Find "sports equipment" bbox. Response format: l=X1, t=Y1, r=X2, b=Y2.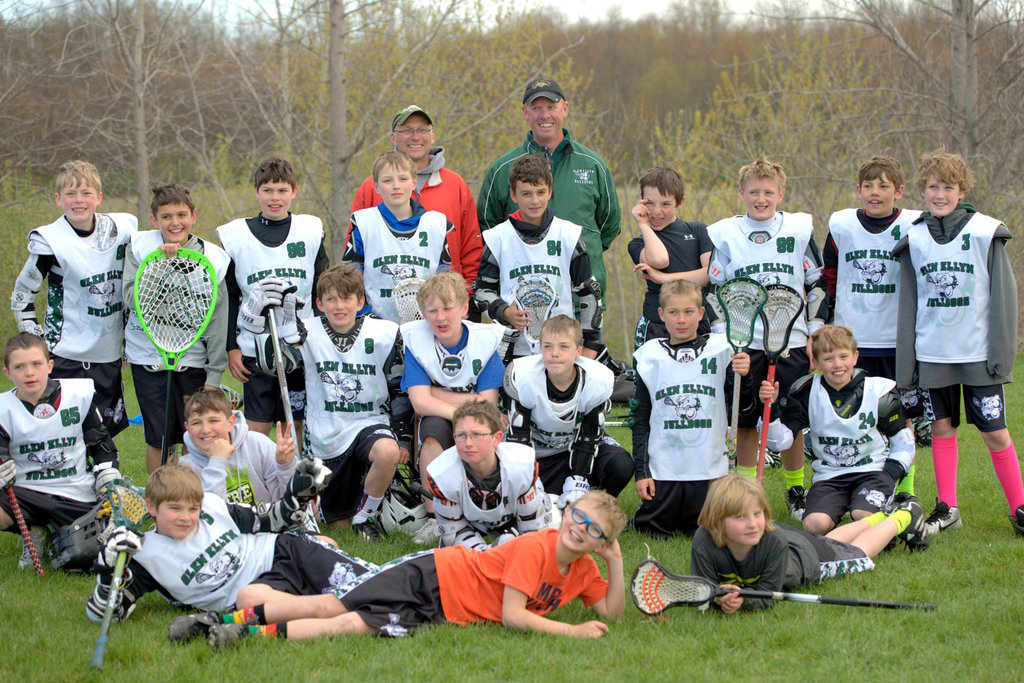
l=803, t=425, r=819, b=463.
